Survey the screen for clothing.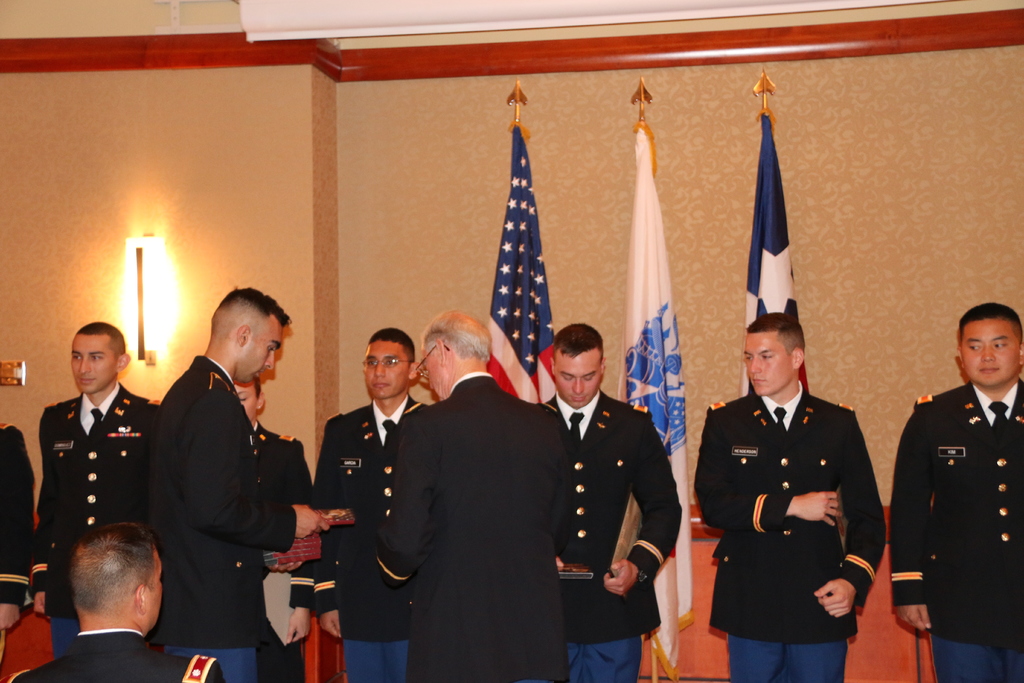
Survey found: box(0, 428, 36, 607).
